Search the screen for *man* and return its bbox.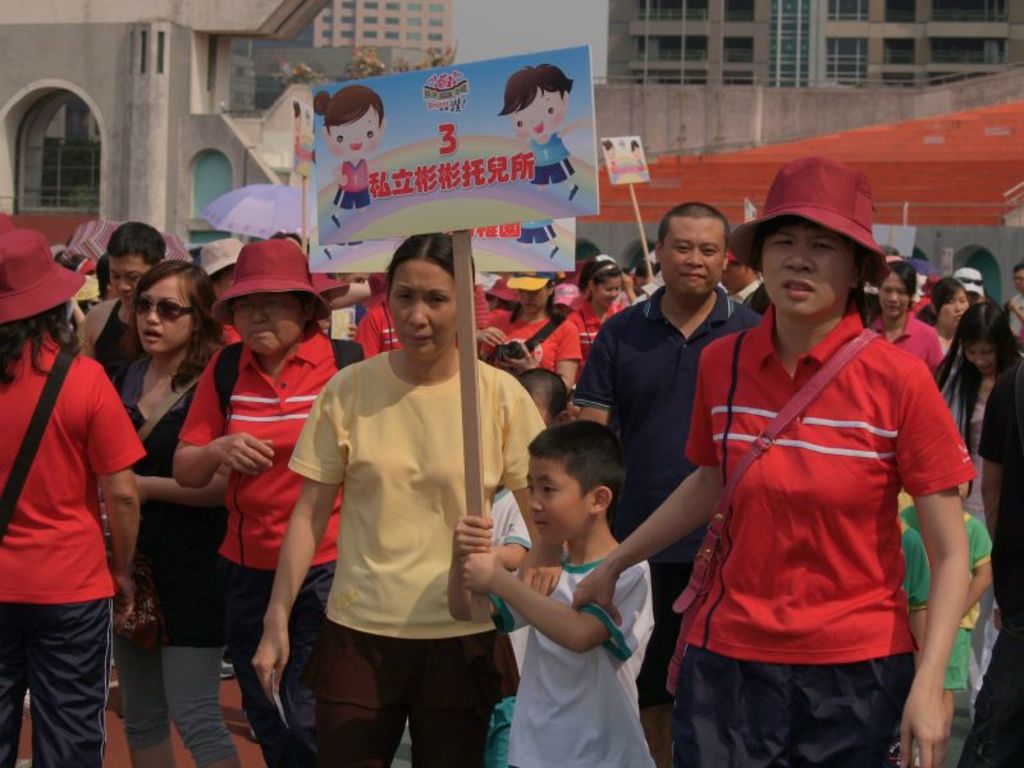
Found: 1004, 265, 1023, 351.
